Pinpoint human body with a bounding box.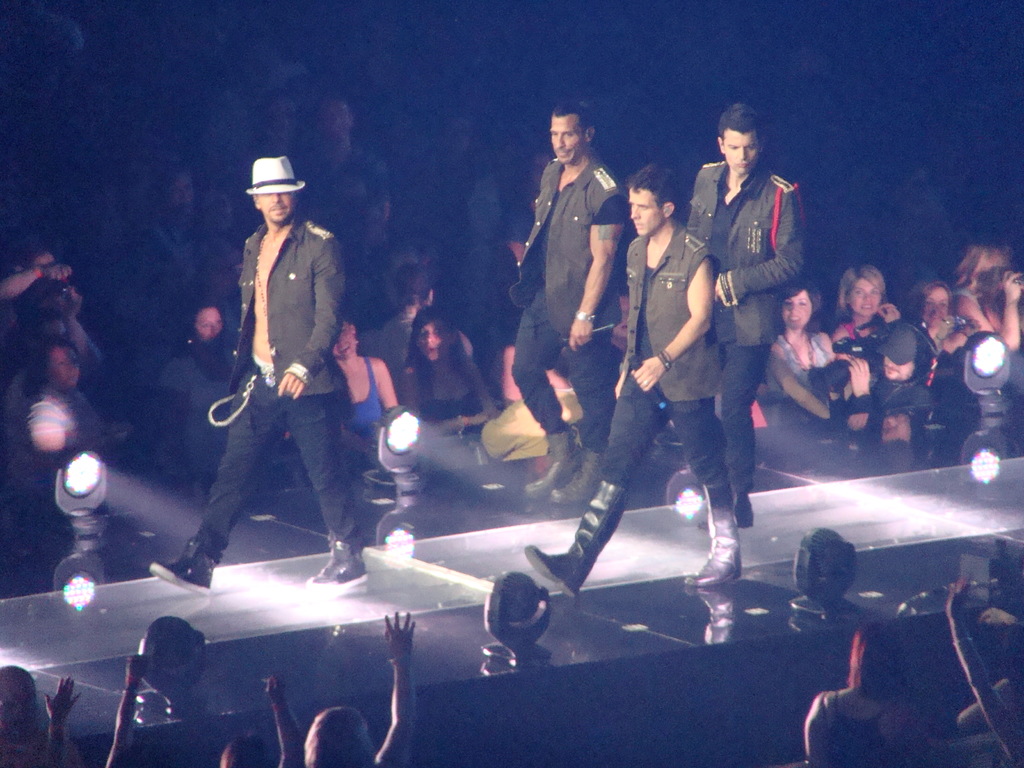
pyautogui.locateOnScreen(524, 155, 625, 509).
